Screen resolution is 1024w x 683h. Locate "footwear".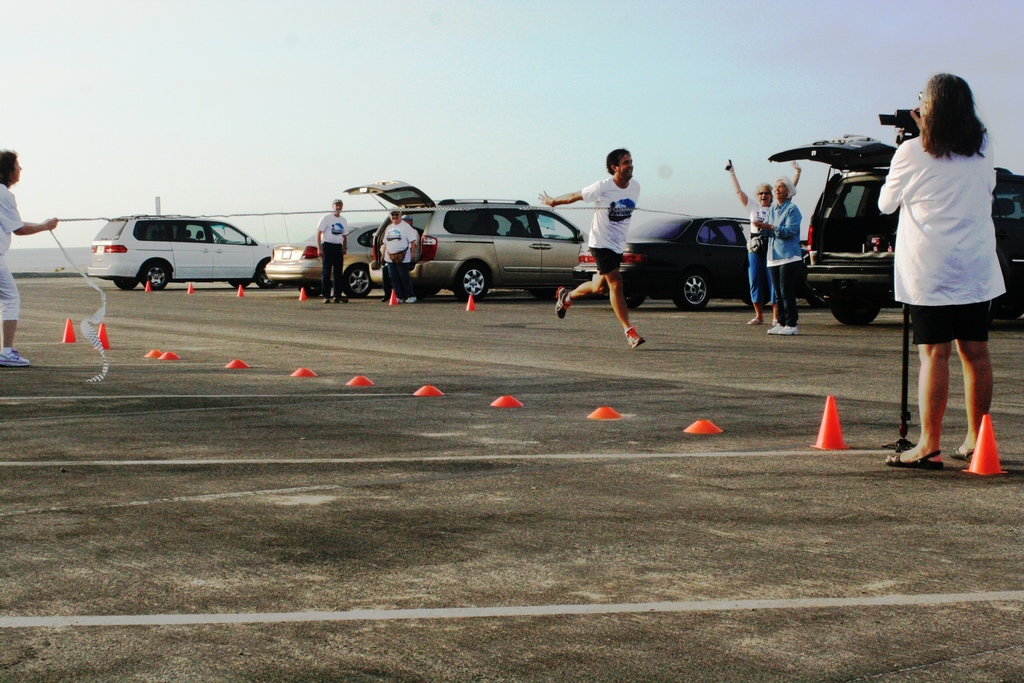
[left=950, top=443, right=975, bottom=461].
